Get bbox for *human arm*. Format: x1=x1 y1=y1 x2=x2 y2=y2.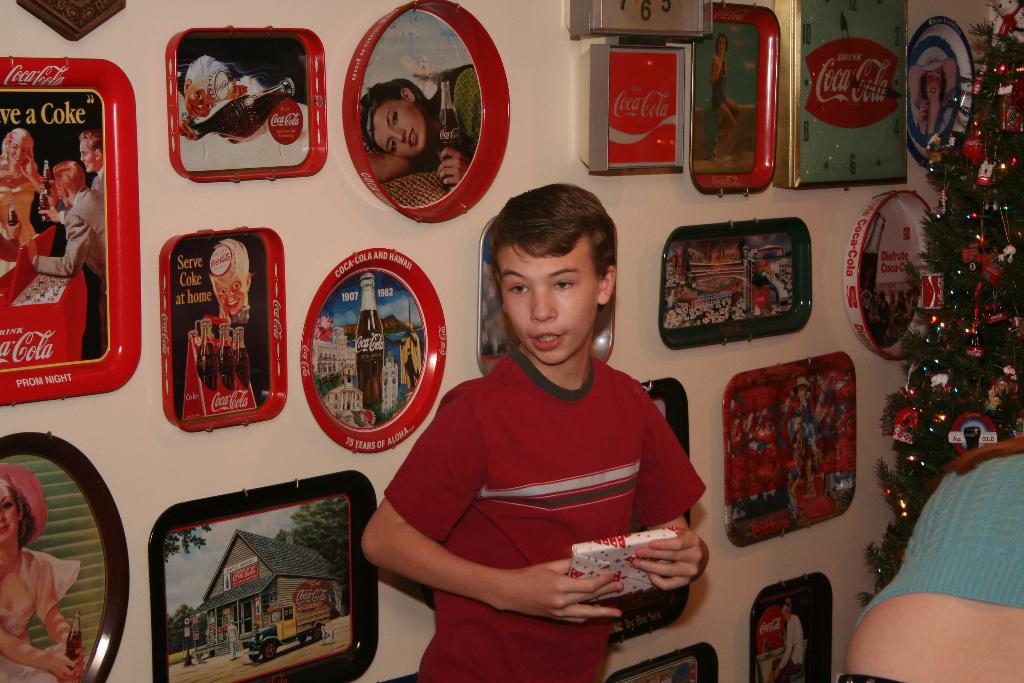
x1=36 y1=562 x2=93 y2=681.
